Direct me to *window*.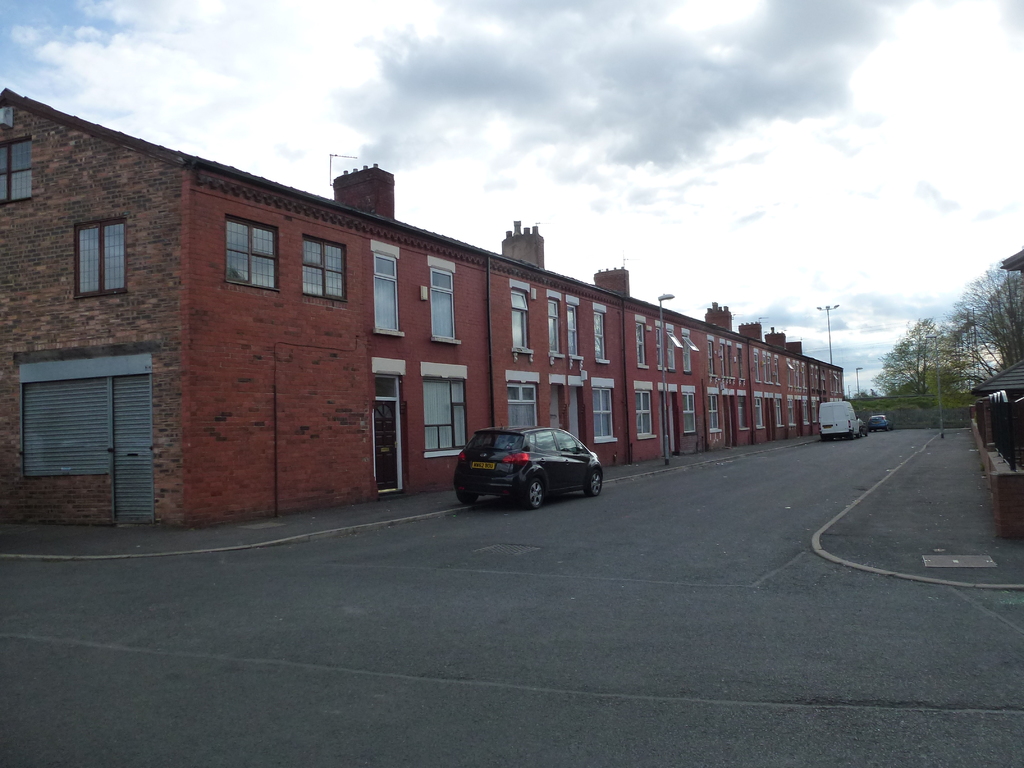
Direction: <region>772, 360, 780, 386</region>.
